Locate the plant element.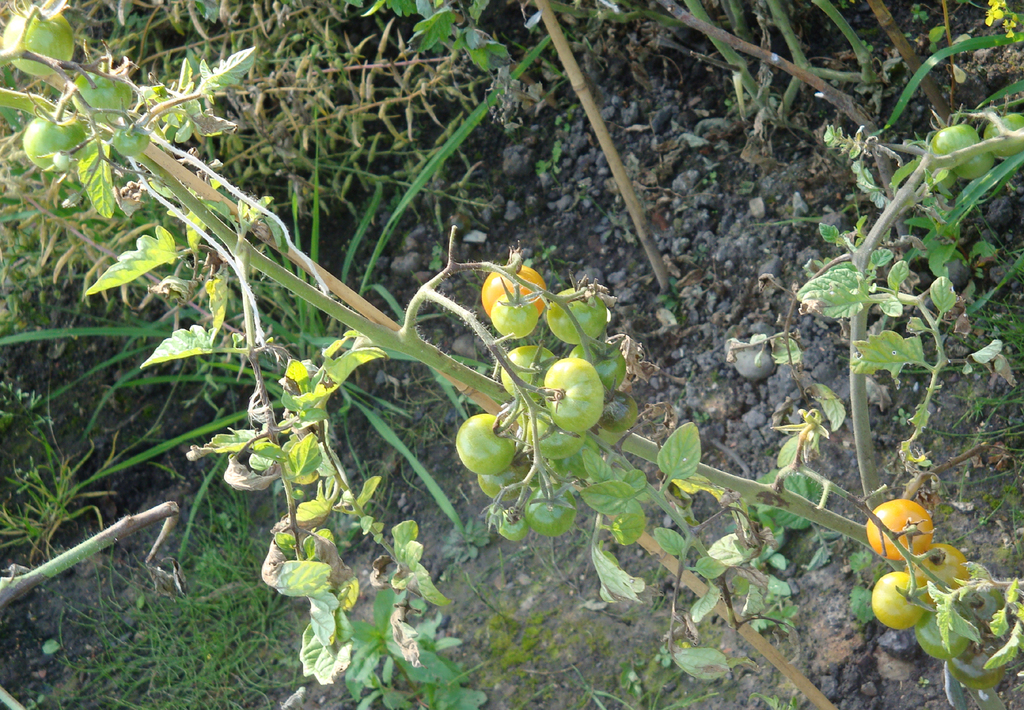
Element bbox: bbox=(534, 140, 567, 175).
